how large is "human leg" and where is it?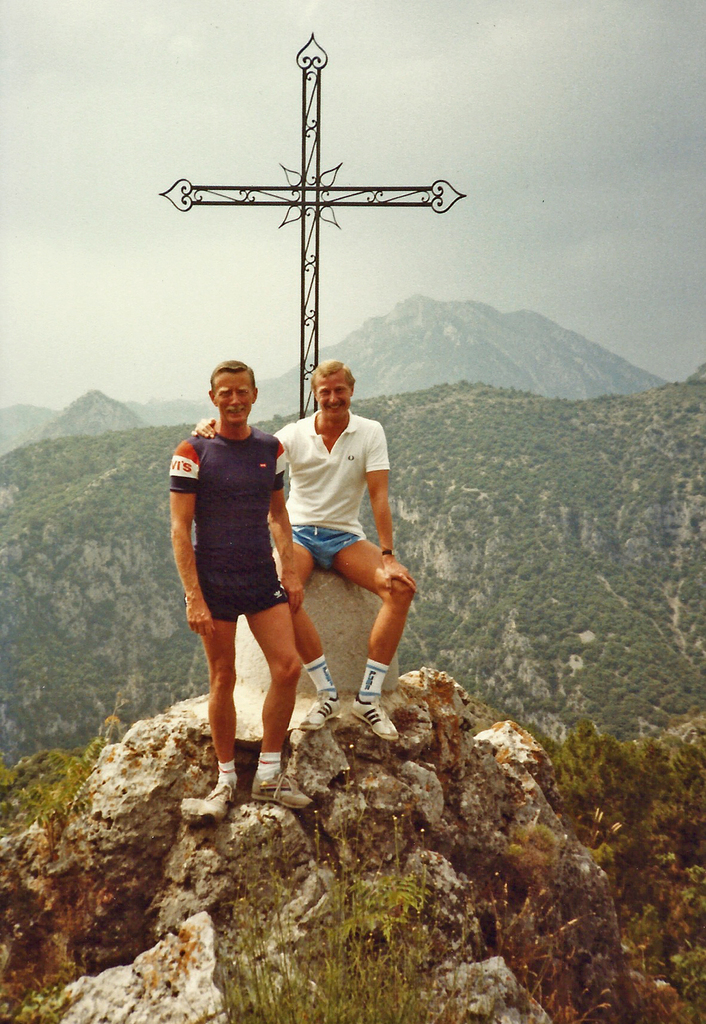
Bounding box: x1=194 y1=563 x2=245 y2=810.
